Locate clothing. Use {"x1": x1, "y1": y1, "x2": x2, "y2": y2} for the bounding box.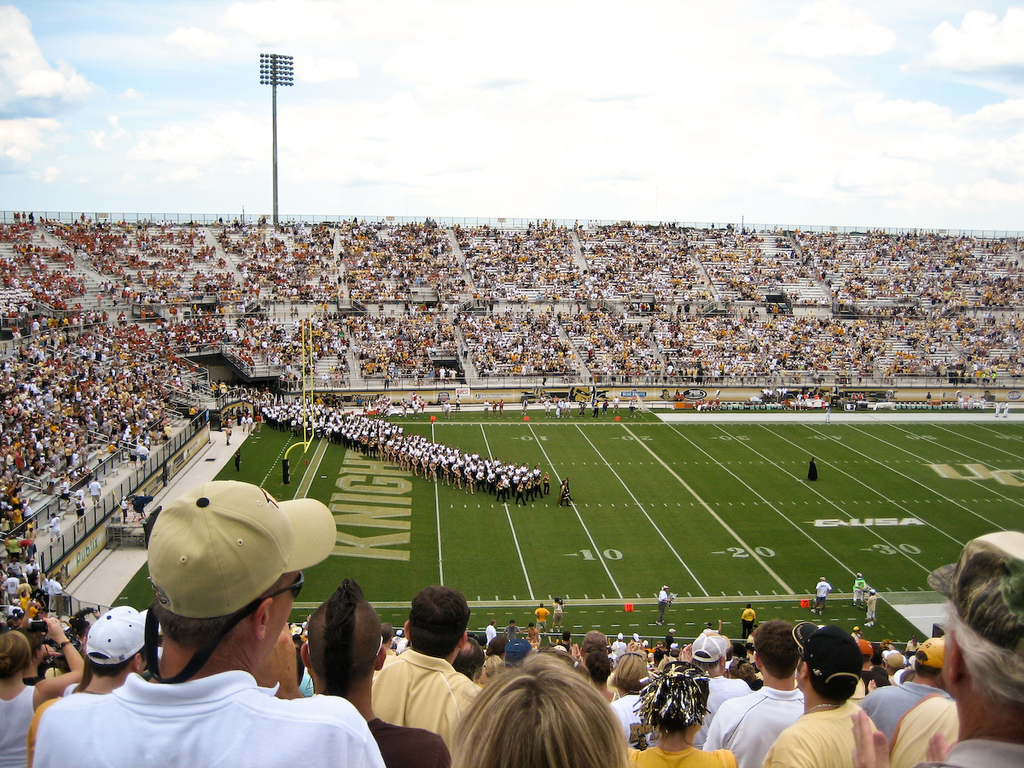
{"x1": 659, "y1": 590, "x2": 666, "y2": 623}.
